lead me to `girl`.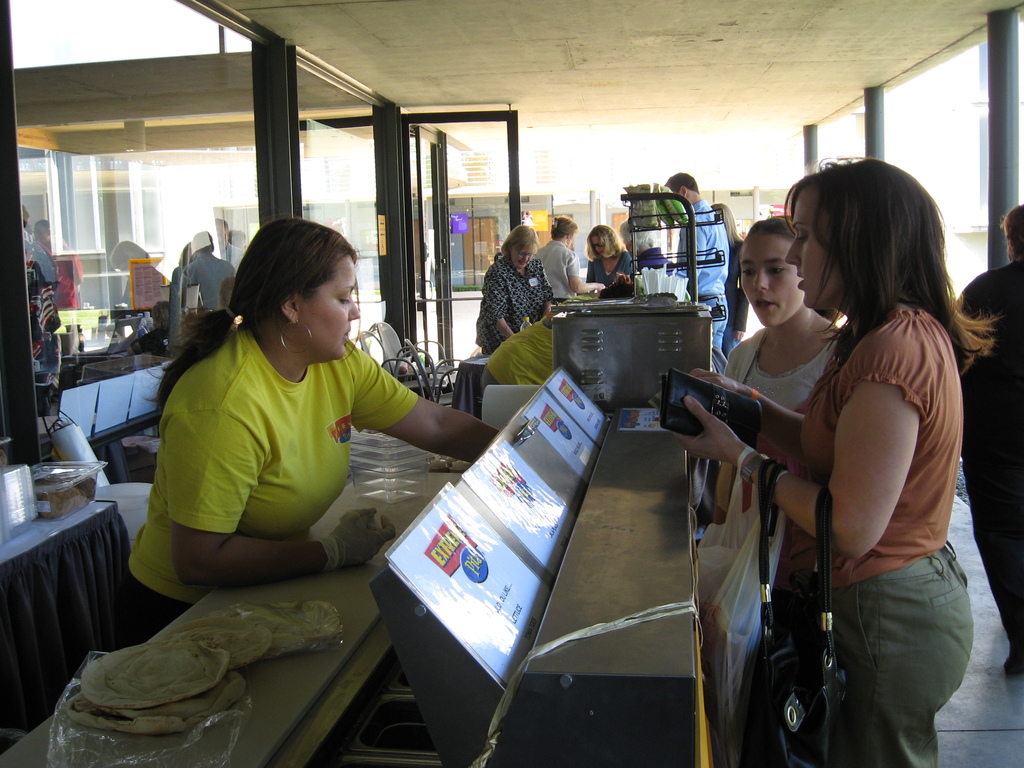
Lead to region(710, 216, 837, 512).
